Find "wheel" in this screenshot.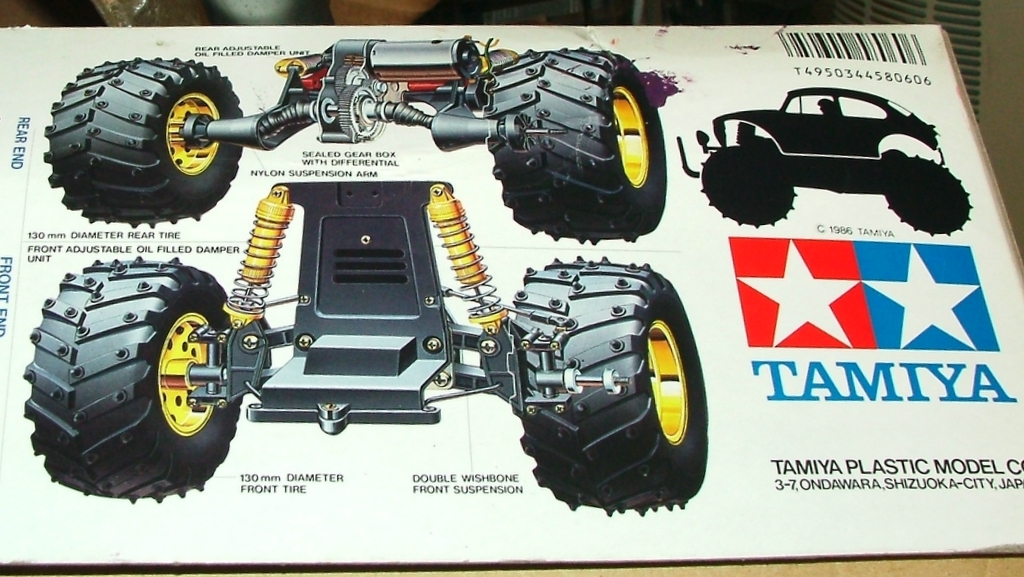
The bounding box for "wheel" is left=484, top=46, right=667, bottom=245.
